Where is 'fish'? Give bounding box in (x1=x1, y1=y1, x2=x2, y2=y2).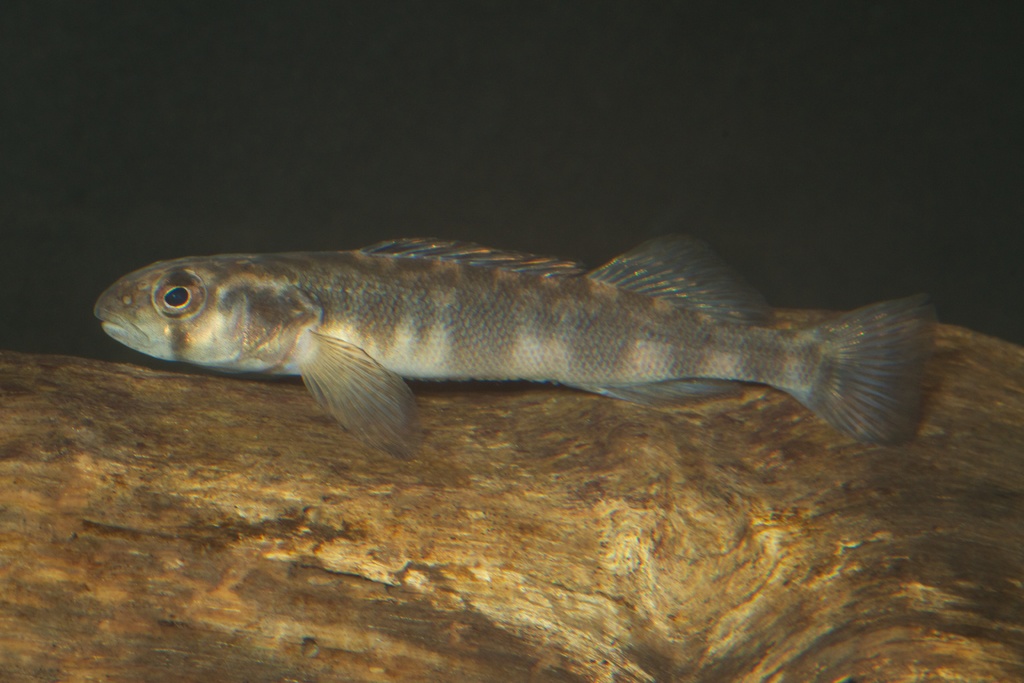
(x1=120, y1=222, x2=933, y2=480).
